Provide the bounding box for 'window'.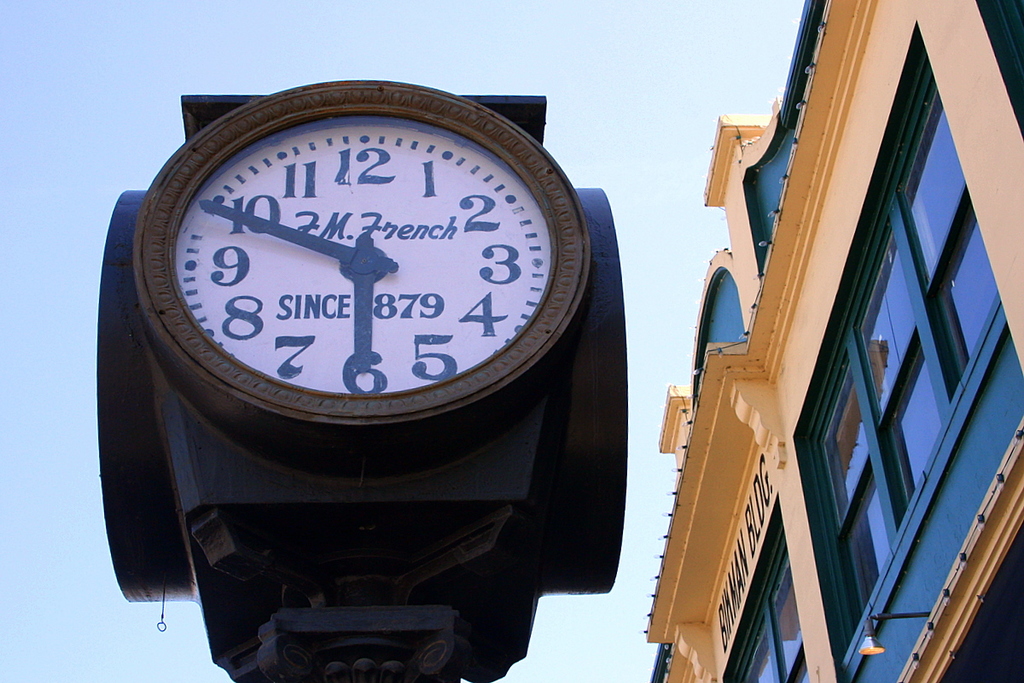
crop(723, 496, 811, 682).
